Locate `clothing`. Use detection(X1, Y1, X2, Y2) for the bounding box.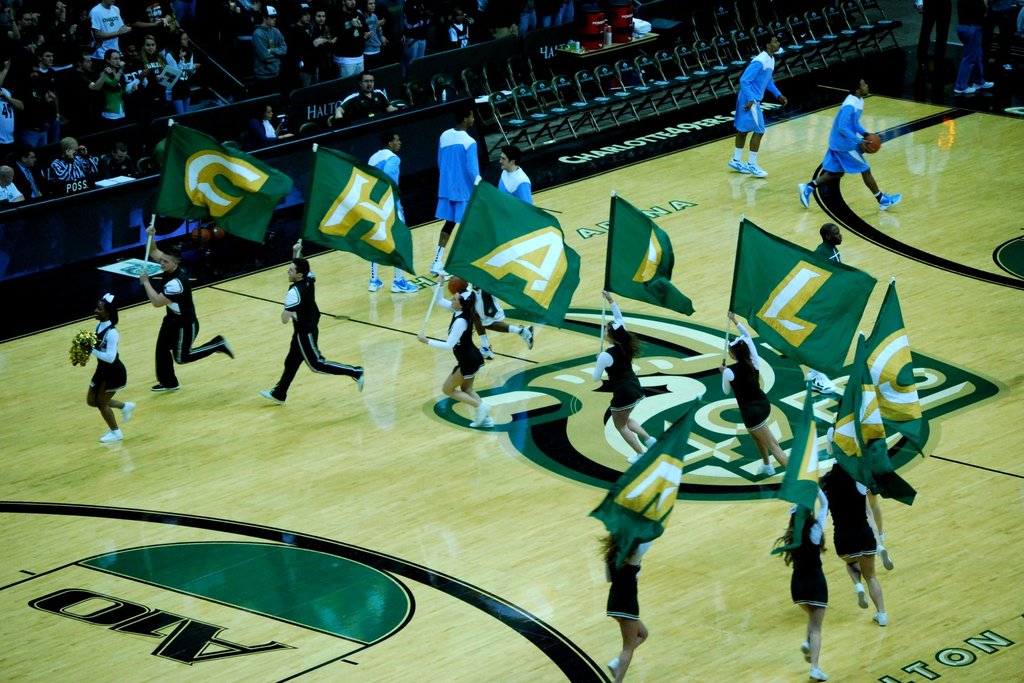
detection(495, 163, 535, 198).
